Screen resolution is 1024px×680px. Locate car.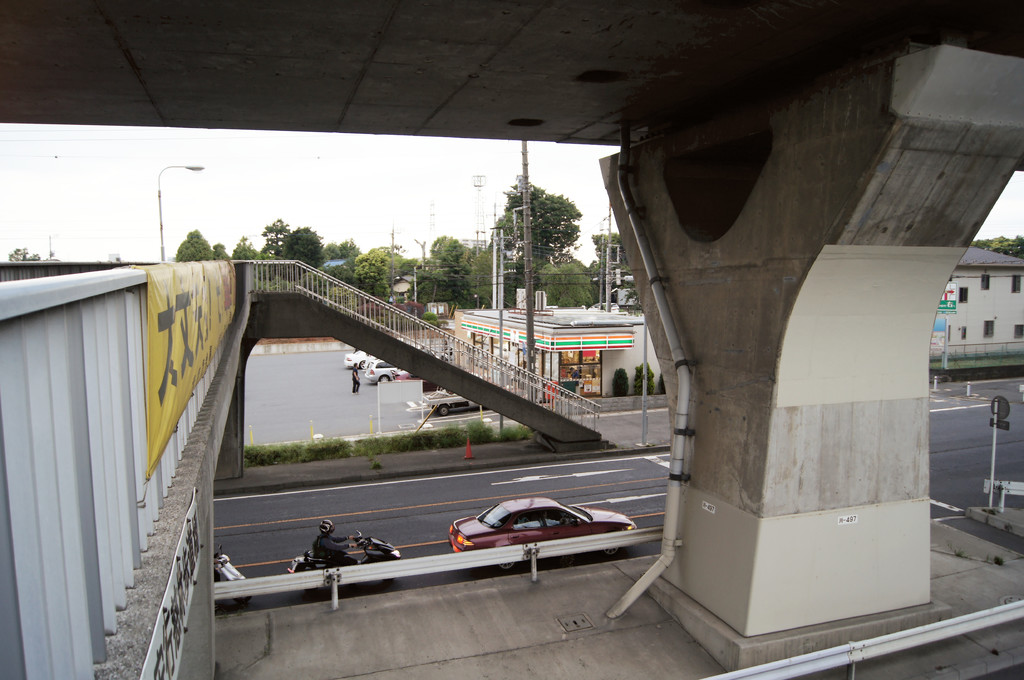
<bbox>451, 494, 638, 549</bbox>.
